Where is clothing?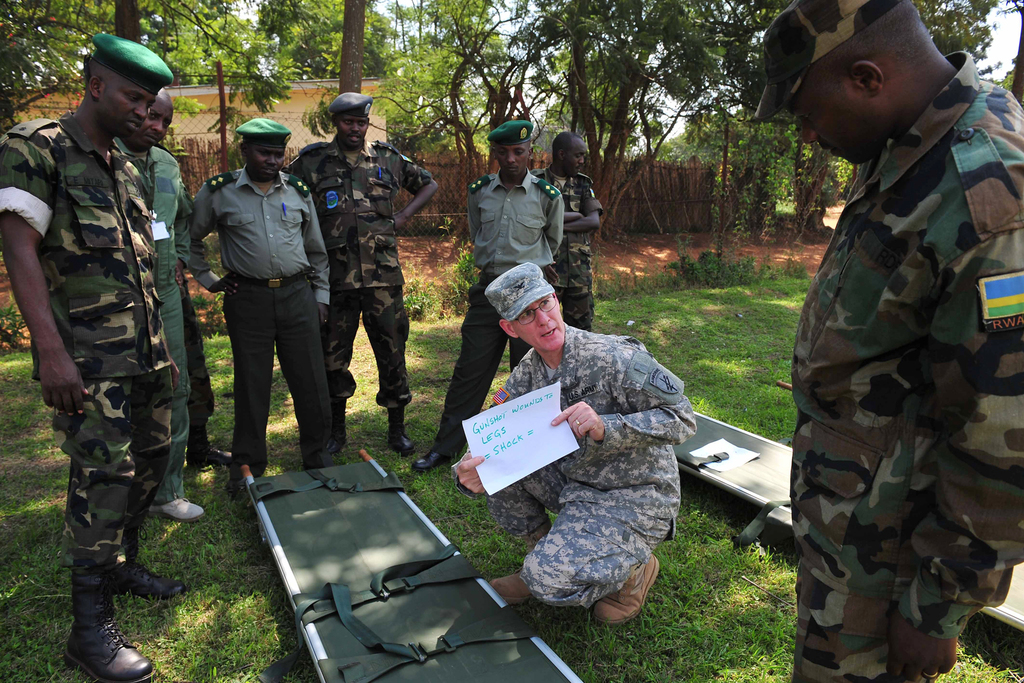
{"left": 0, "top": 109, "right": 180, "bottom": 570}.
